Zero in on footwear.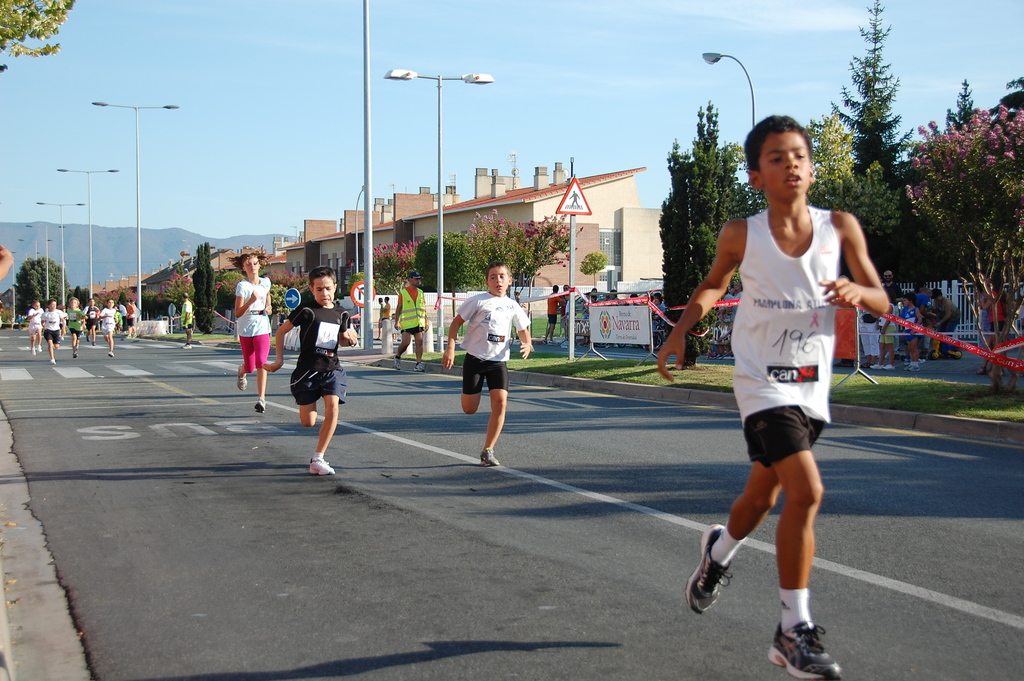
Zeroed in: left=235, top=366, right=249, bottom=392.
